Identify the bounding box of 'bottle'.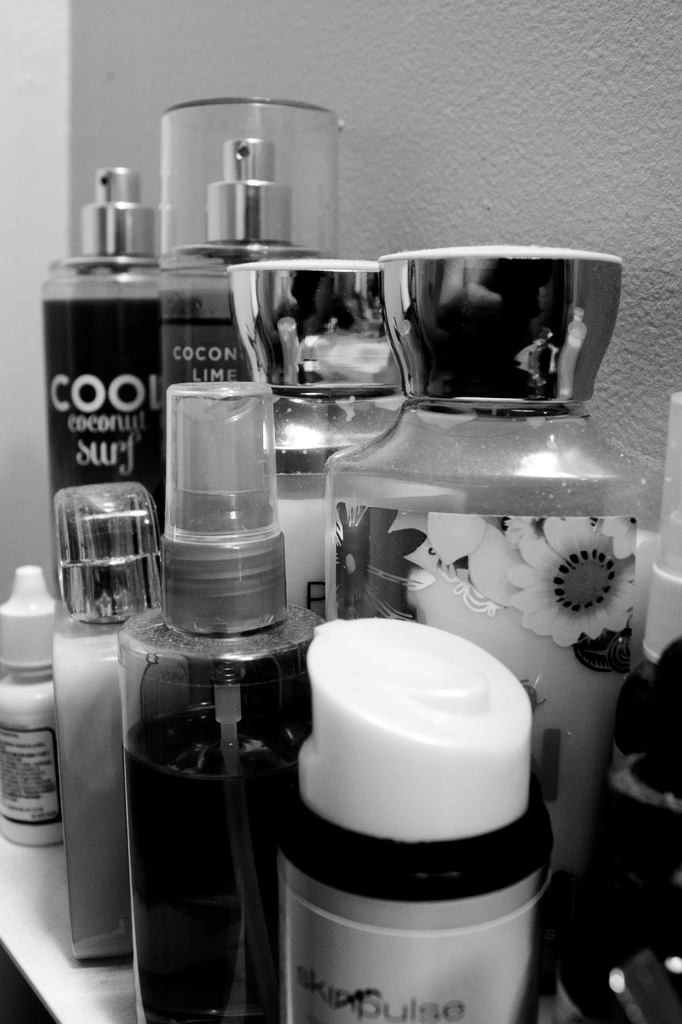
{"x1": 155, "y1": 92, "x2": 342, "y2": 386}.
